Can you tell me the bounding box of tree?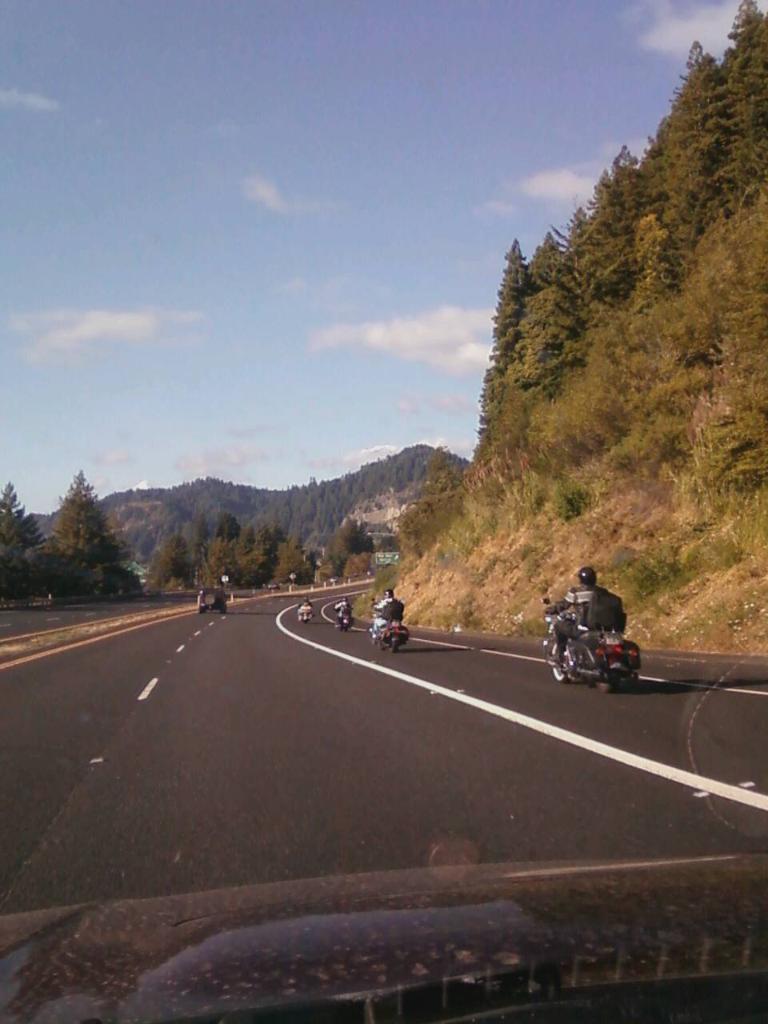
left=557, top=155, right=646, bottom=296.
